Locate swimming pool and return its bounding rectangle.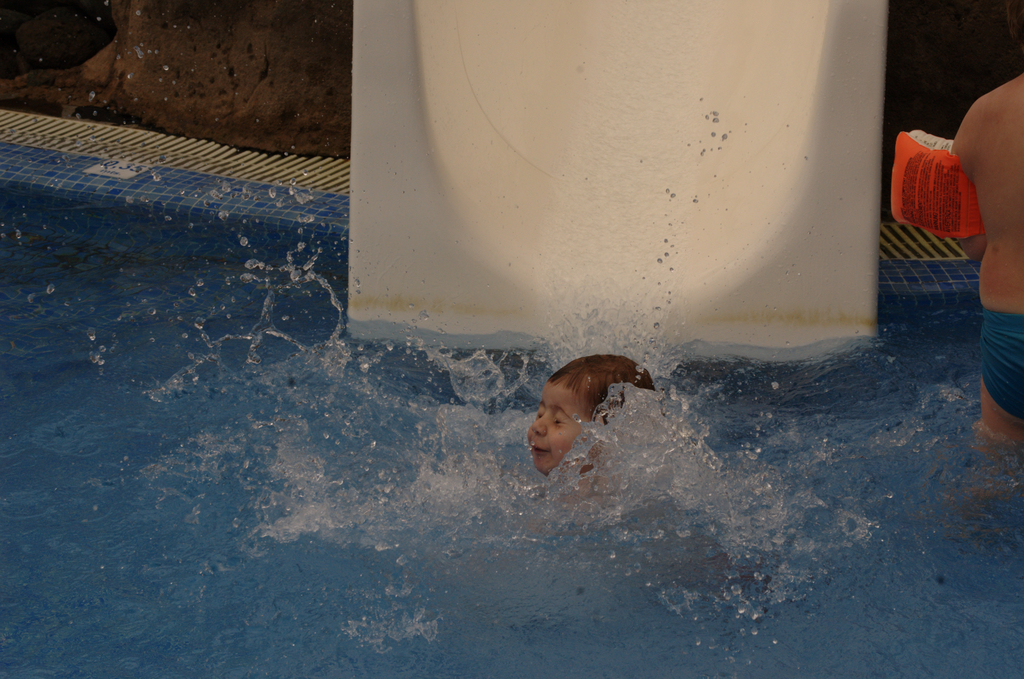
left=0, top=166, right=1023, bottom=678.
